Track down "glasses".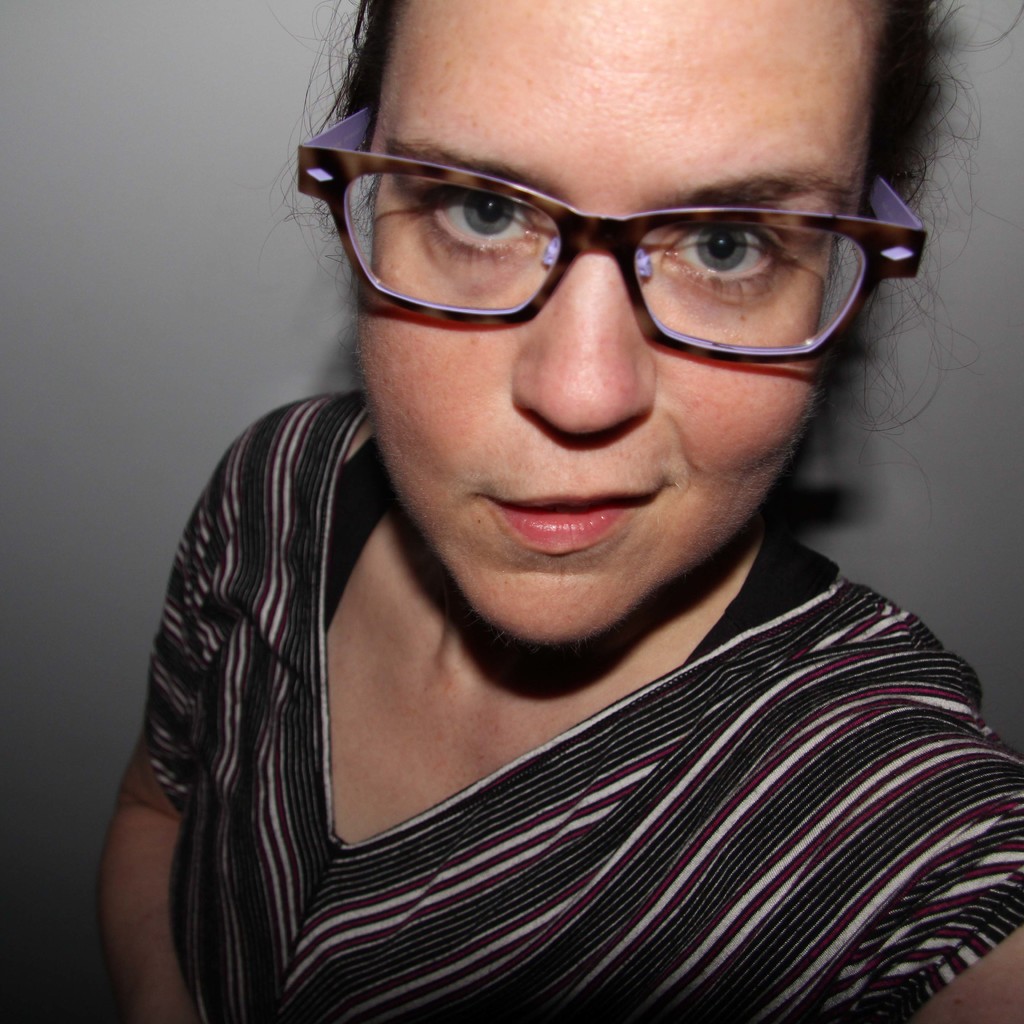
Tracked to <region>290, 93, 934, 372</region>.
